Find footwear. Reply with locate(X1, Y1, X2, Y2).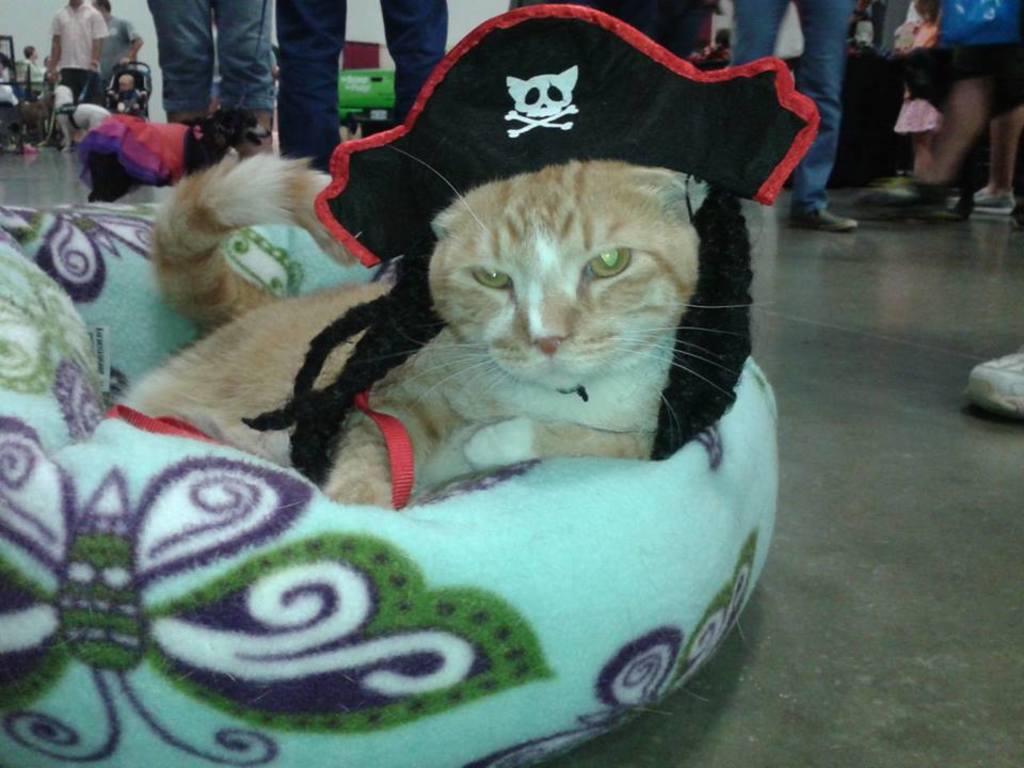
locate(964, 187, 1014, 212).
